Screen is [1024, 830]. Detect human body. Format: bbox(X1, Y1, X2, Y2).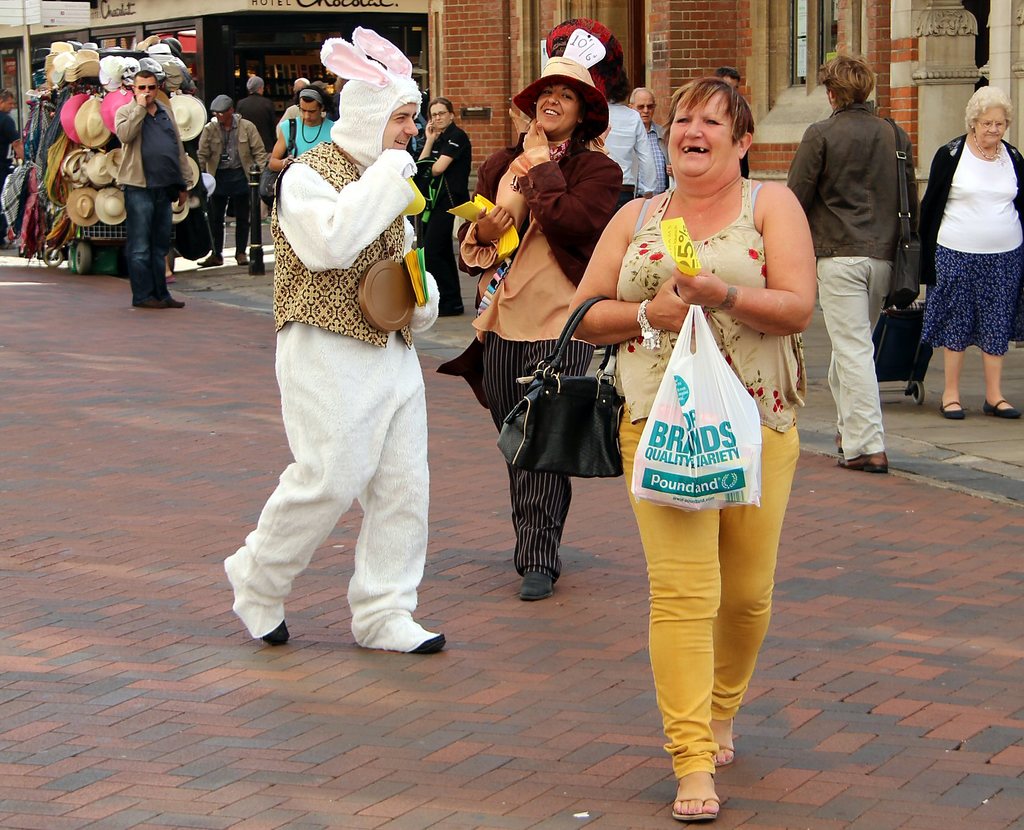
bbox(0, 87, 24, 248).
